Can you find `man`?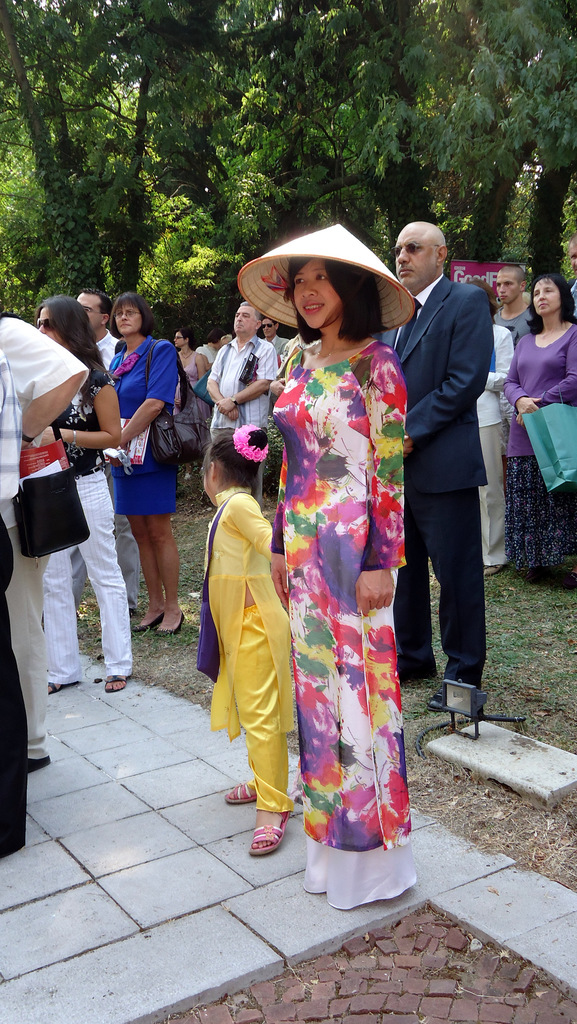
Yes, bounding box: crop(490, 264, 532, 376).
